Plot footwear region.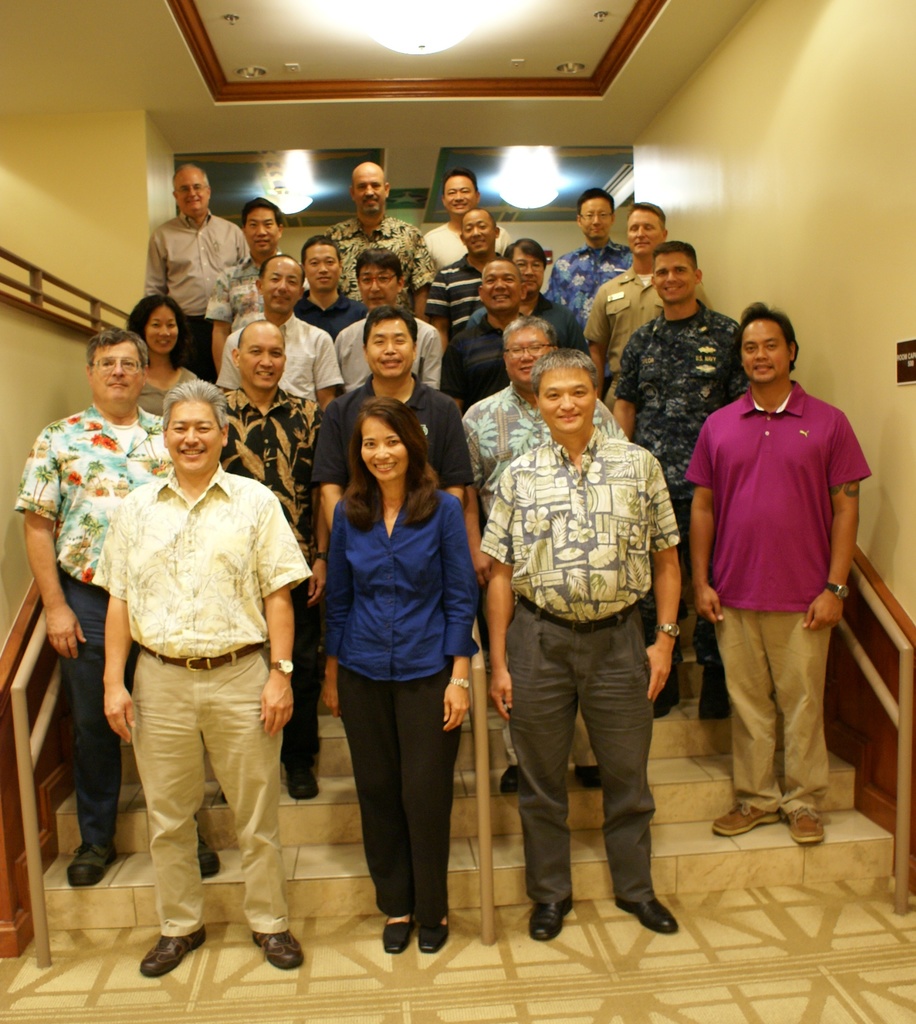
Plotted at x1=195 y1=830 x2=220 y2=879.
